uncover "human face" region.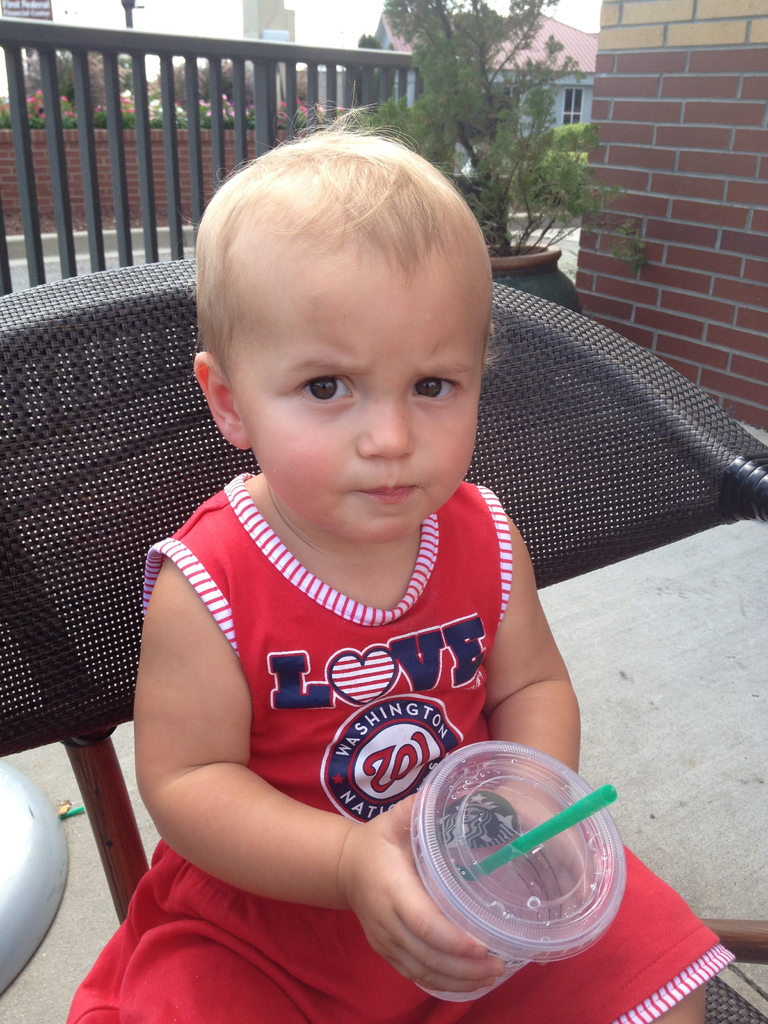
Uncovered: x1=239 y1=227 x2=492 y2=545.
